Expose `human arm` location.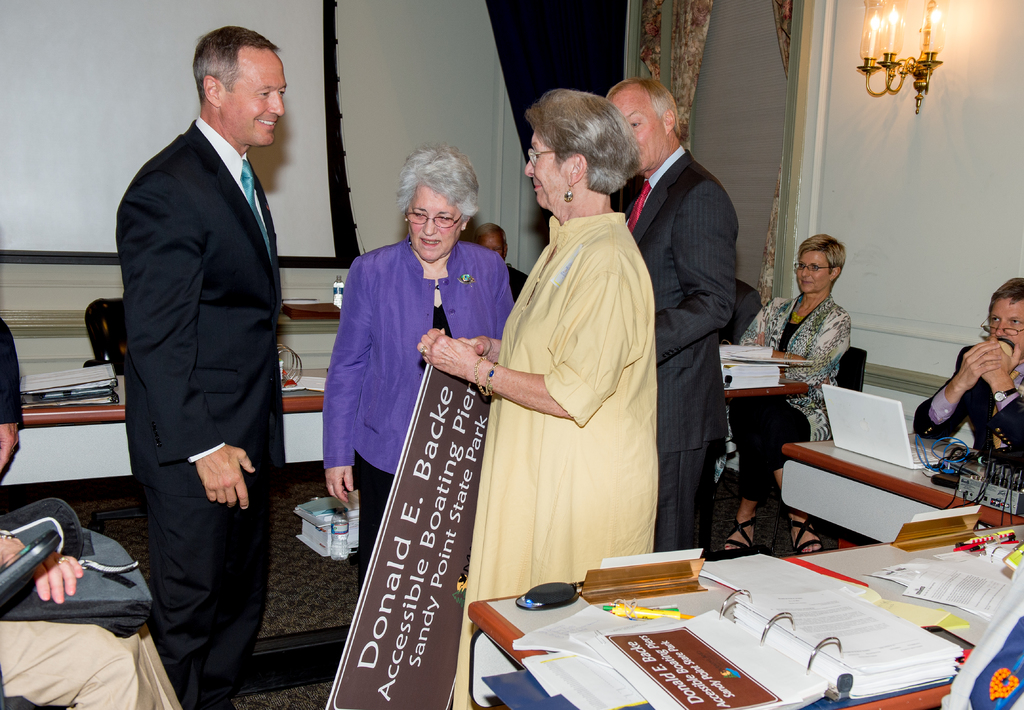
Exposed at Rect(120, 172, 257, 513).
